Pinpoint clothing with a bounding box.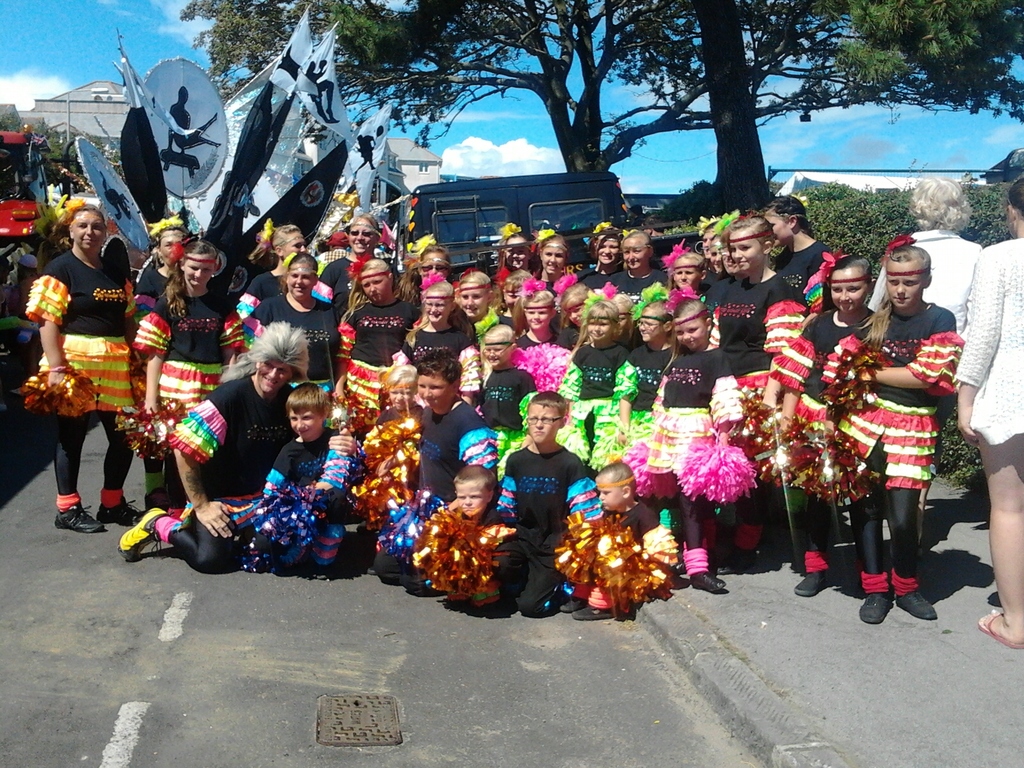
(x1=130, y1=292, x2=227, y2=417).
